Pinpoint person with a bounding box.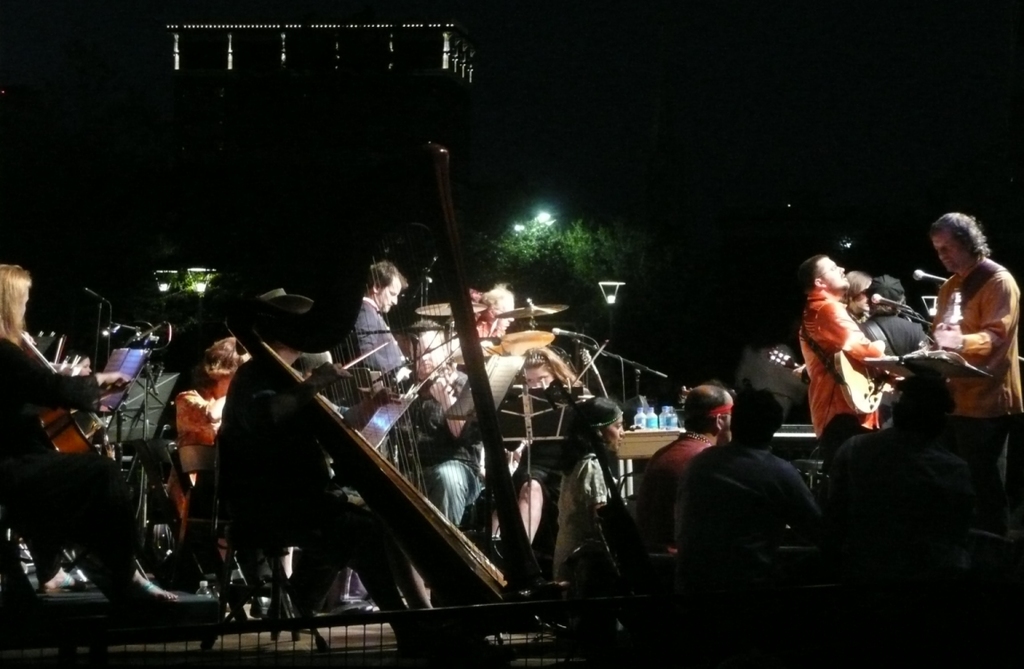
(x1=0, y1=268, x2=207, y2=619).
